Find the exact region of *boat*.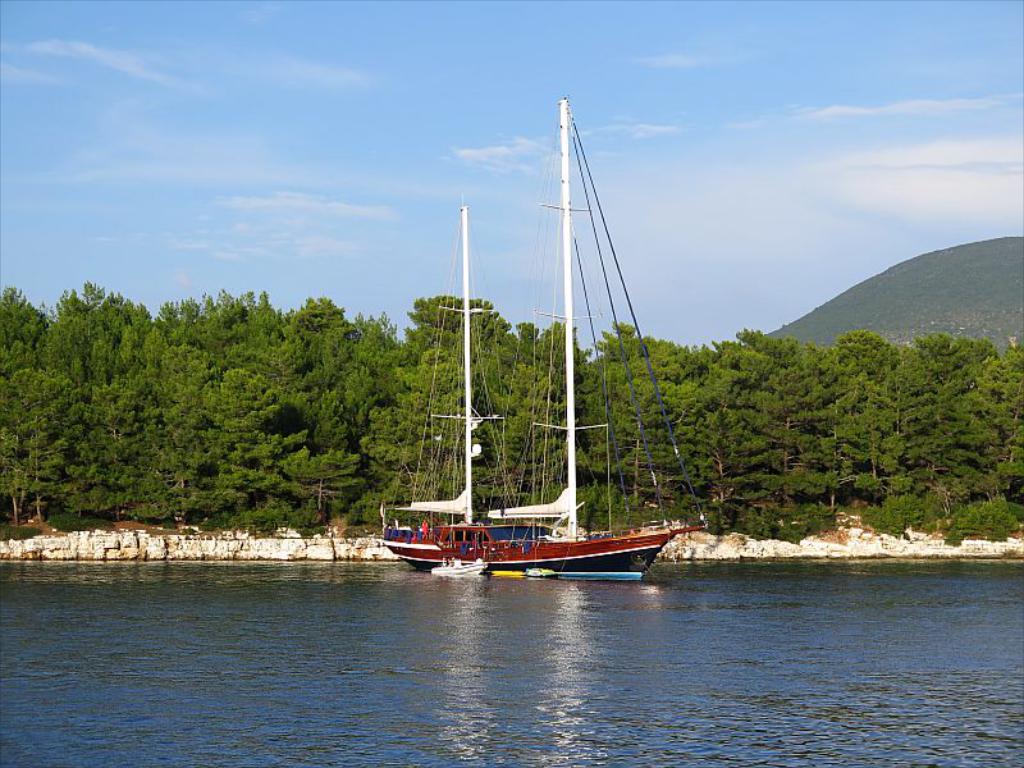
Exact region: 372 101 687 617.
